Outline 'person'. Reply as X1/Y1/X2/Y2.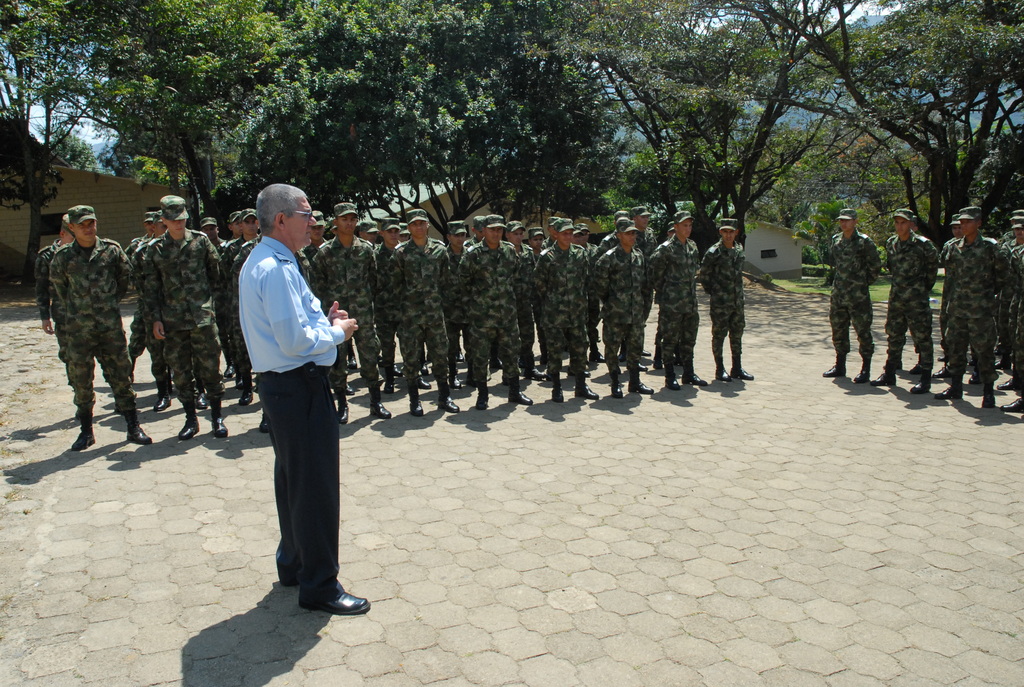
47/201/155/444.
